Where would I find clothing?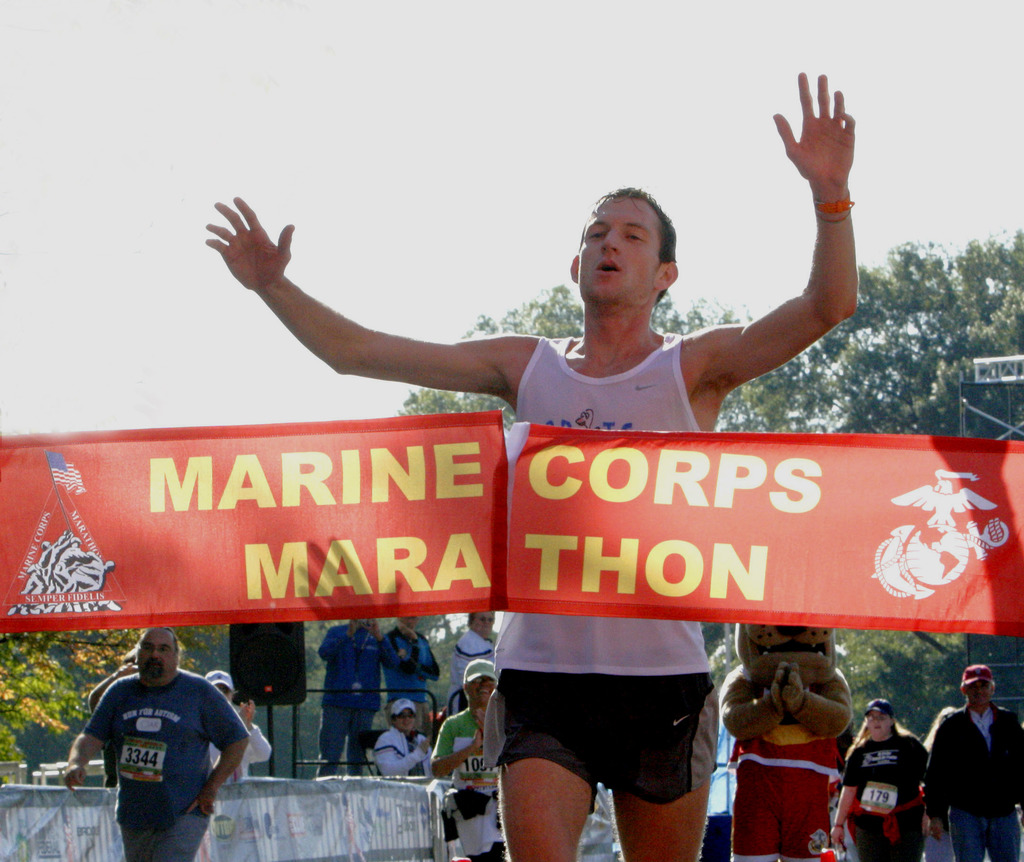
At {"x1": 920, "y1": 698, "x2": 1023, "y2": 848}.
